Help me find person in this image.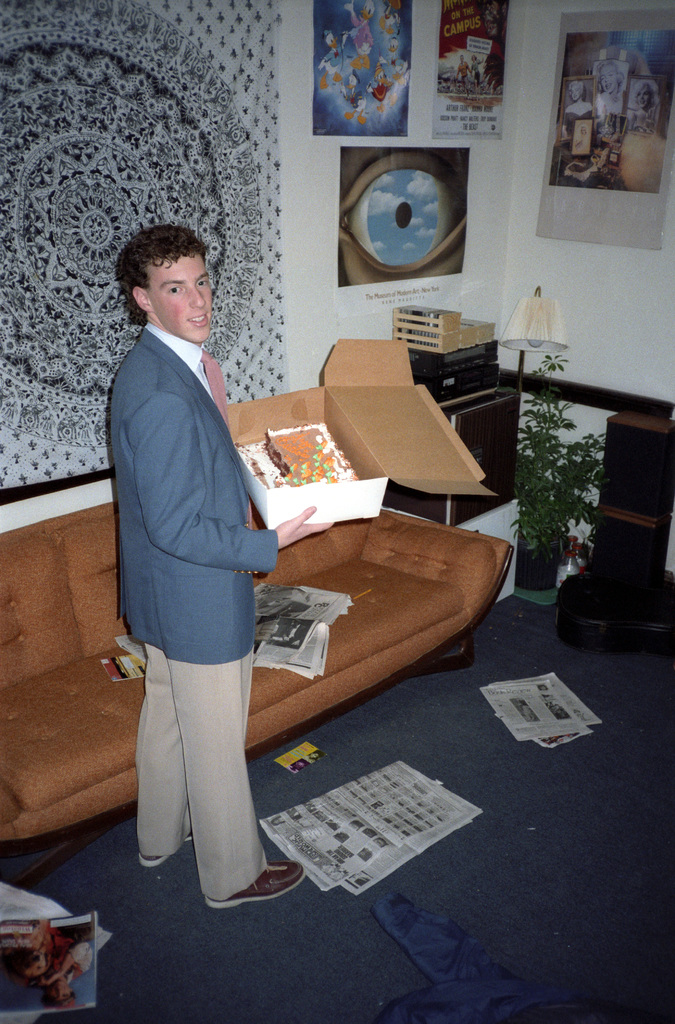
Found it: rect(101, 189, 321, 903).
